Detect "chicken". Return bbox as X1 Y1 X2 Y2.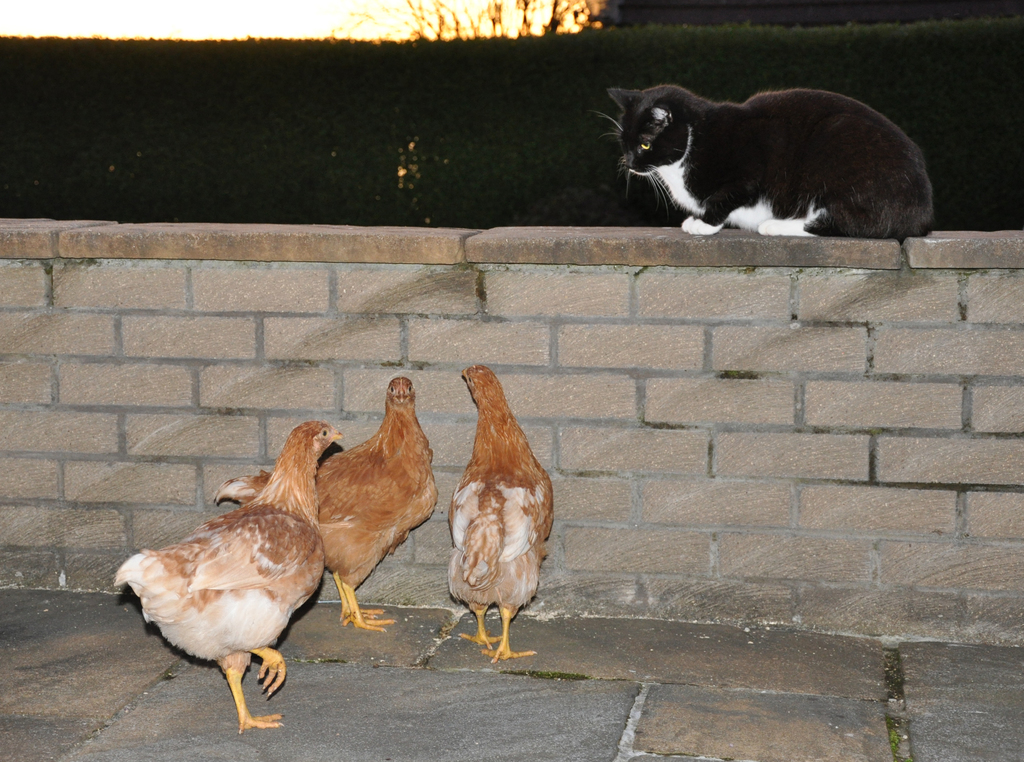
116 414 345 729.
